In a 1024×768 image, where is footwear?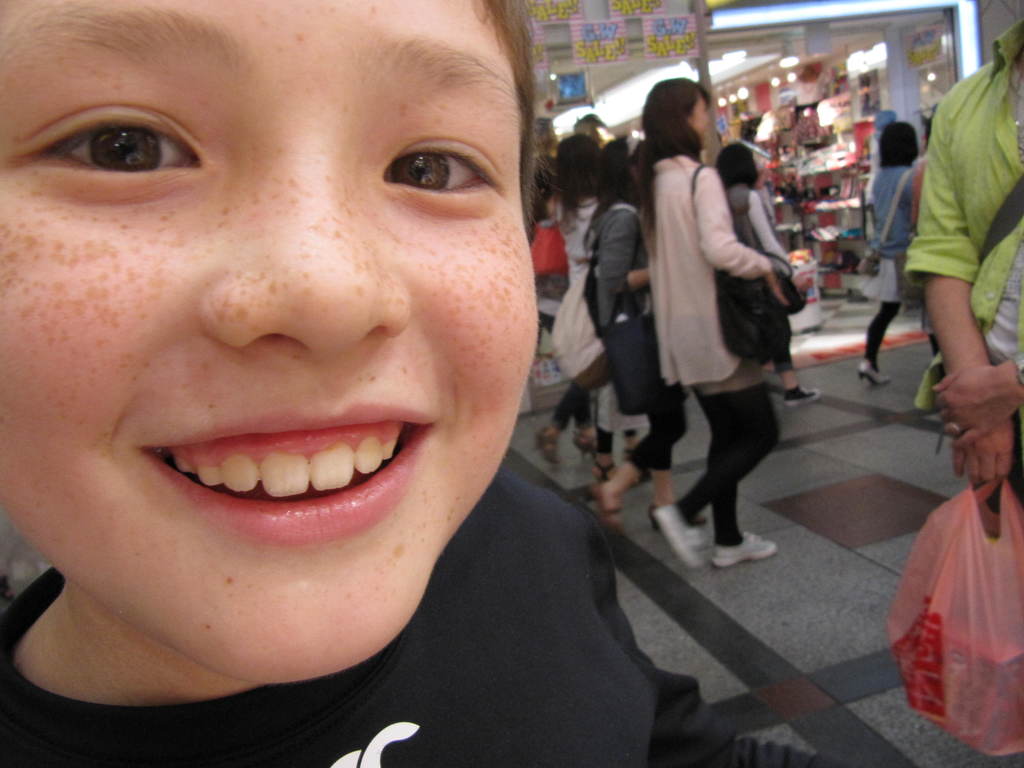
x1=646, y1=503, x2=704, y2=534.
